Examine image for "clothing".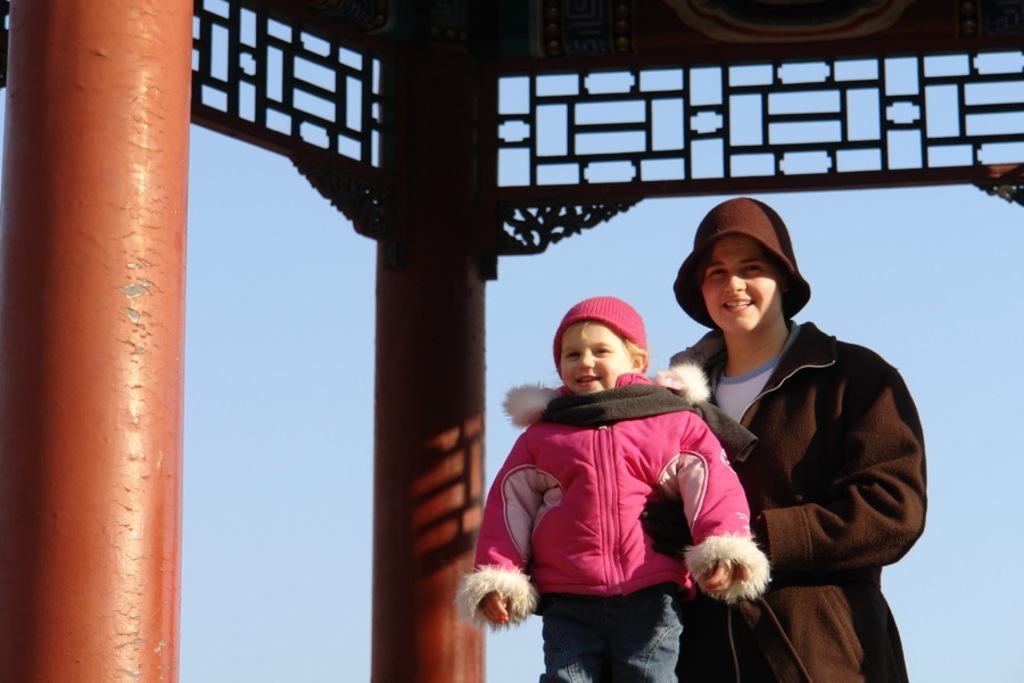
Examination result: (457,372,763,682).
